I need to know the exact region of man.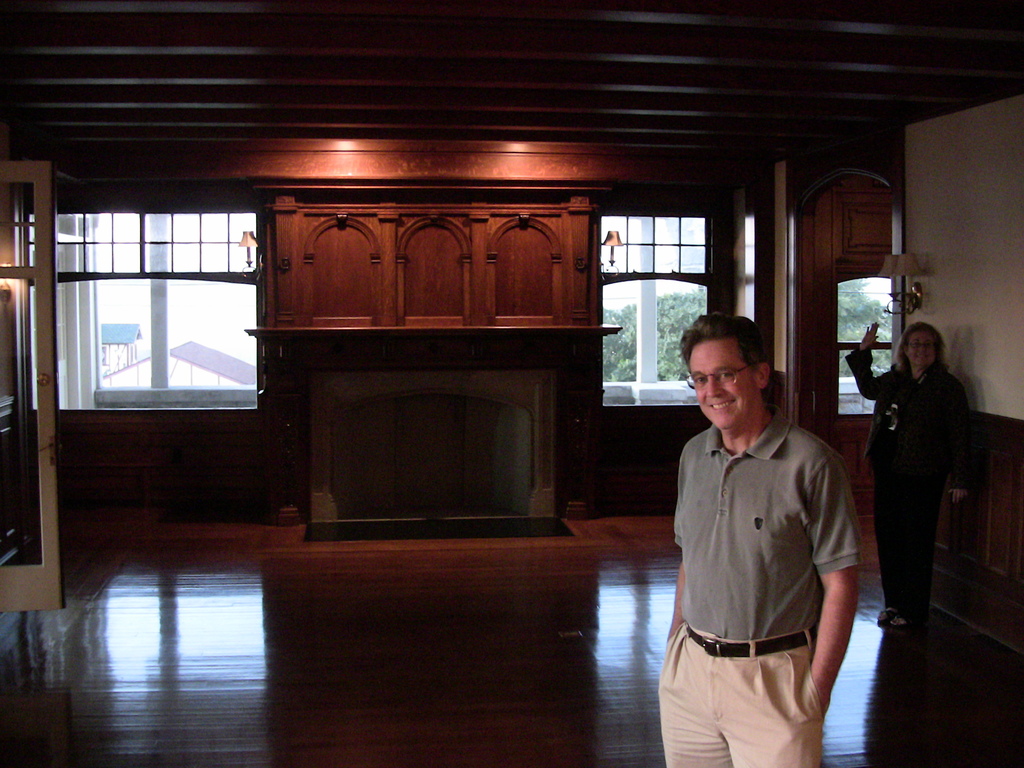
Region: 646:317:868:767.
